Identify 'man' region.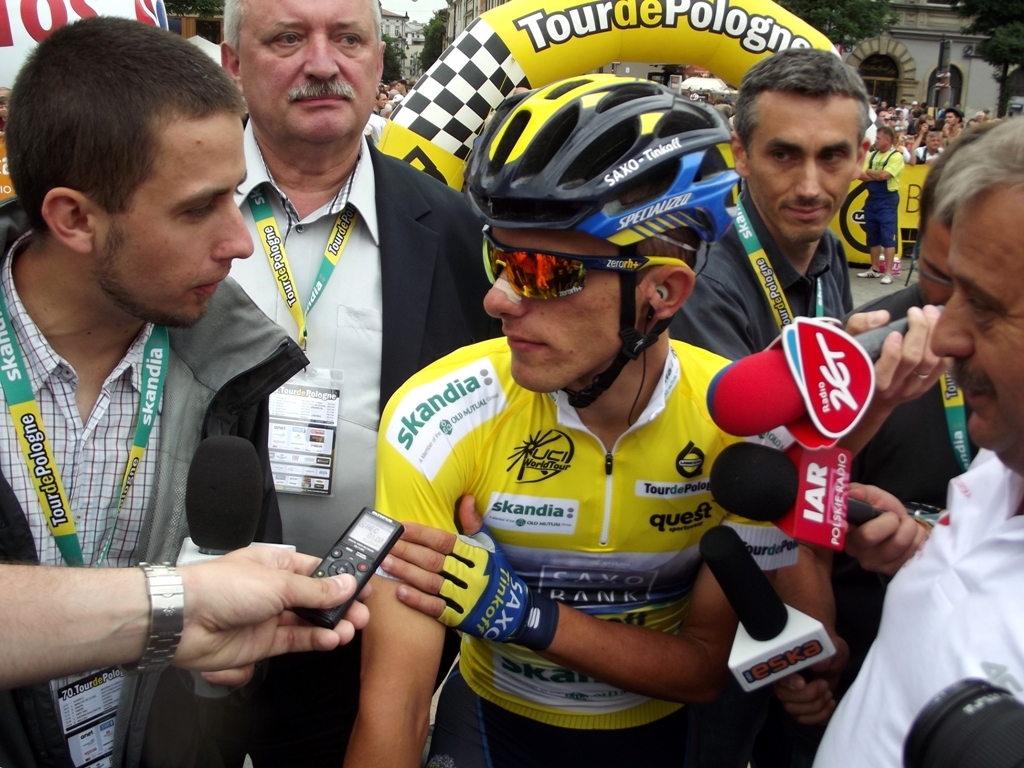
Region: locate(218, 0, 499, 767).
